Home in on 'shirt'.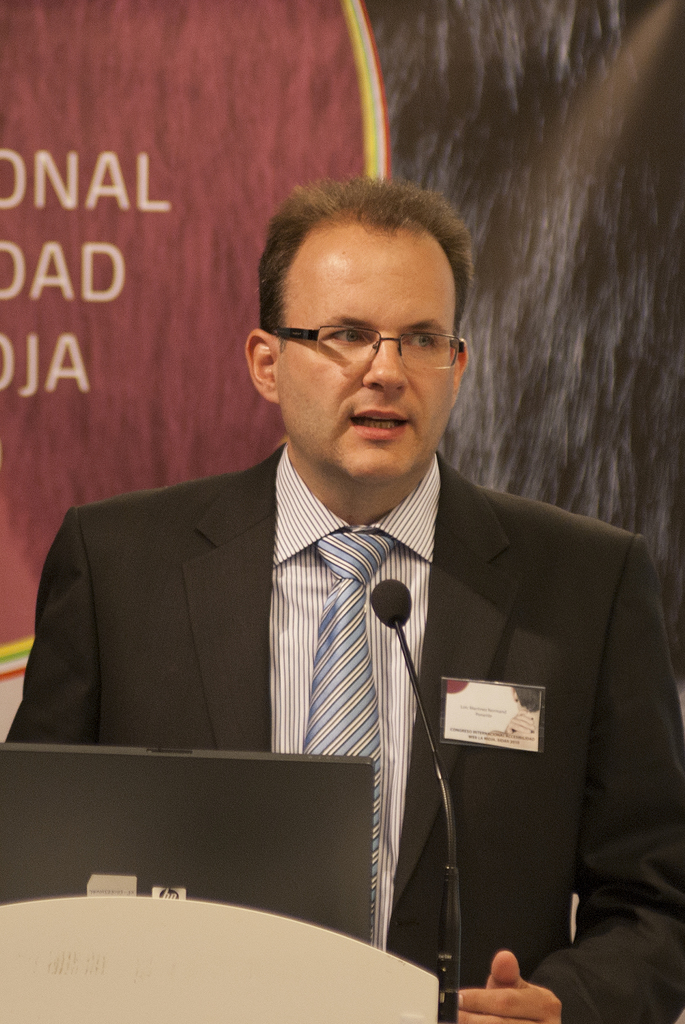
Homed in at box=[275, 449, 435, 938].
